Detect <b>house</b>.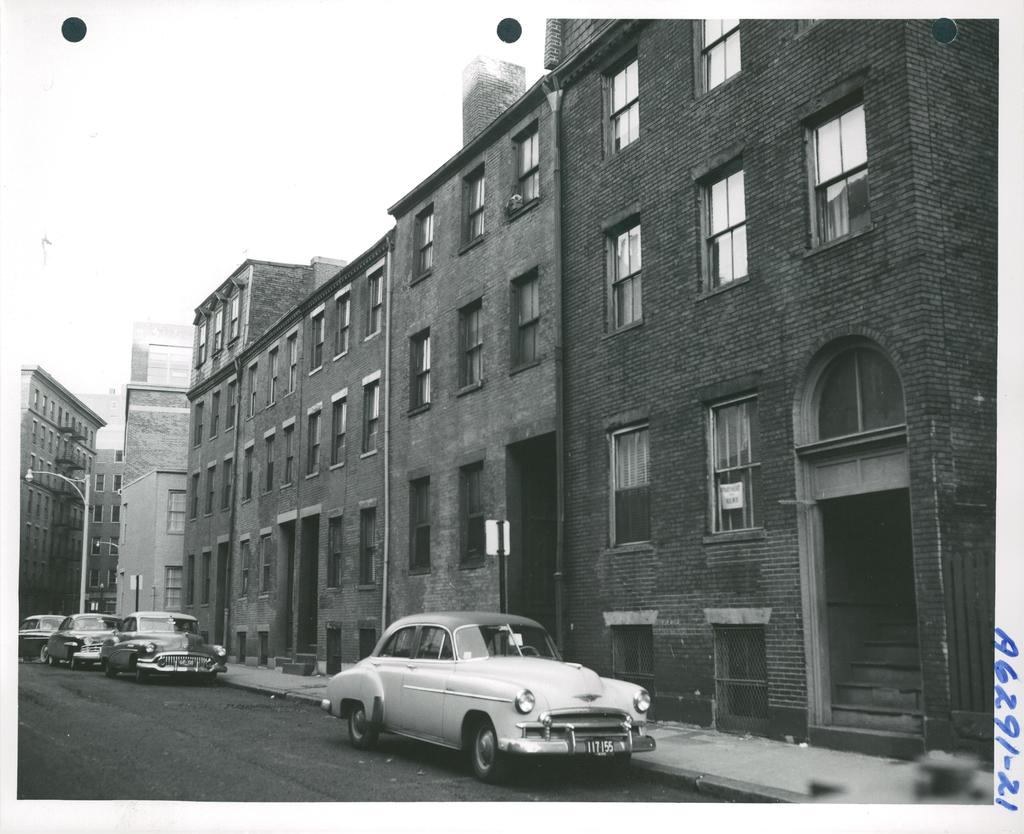
Detected at (x1=172, y1=245, x2=390, y2=677).
